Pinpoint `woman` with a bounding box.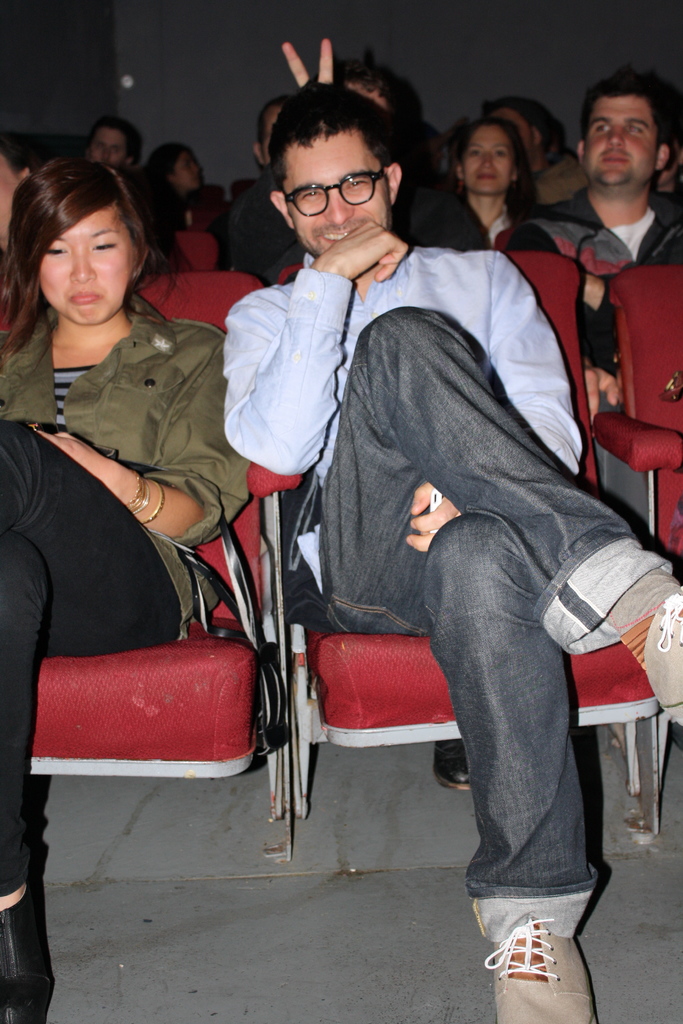
(451, 118, 535, 243).
